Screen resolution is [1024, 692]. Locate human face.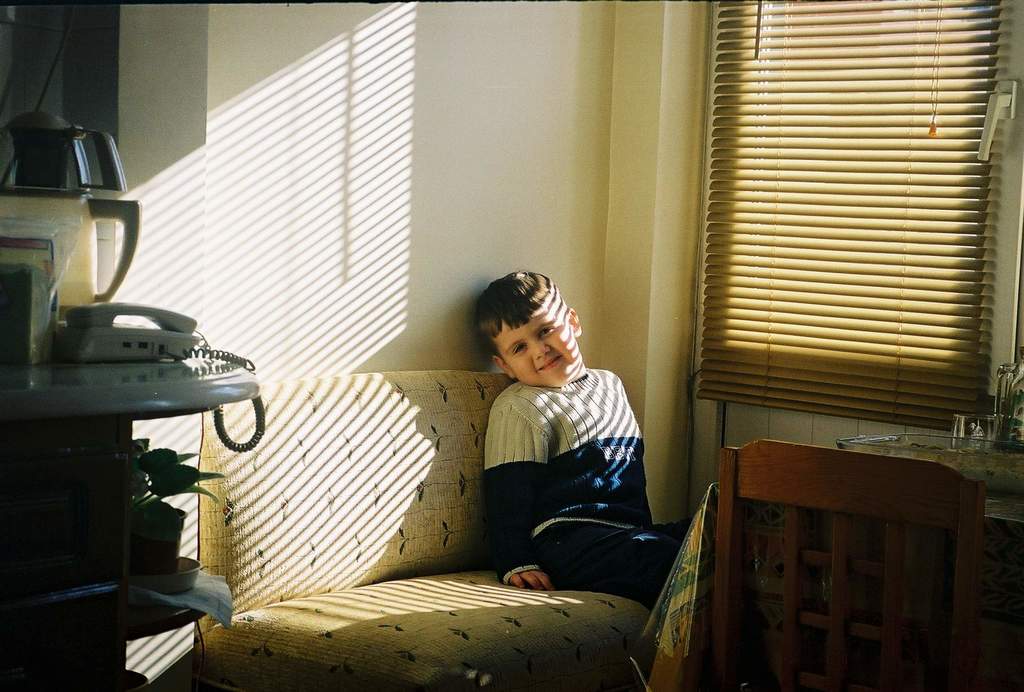
[x1=499, y1=306, x2=581, y2=384].
